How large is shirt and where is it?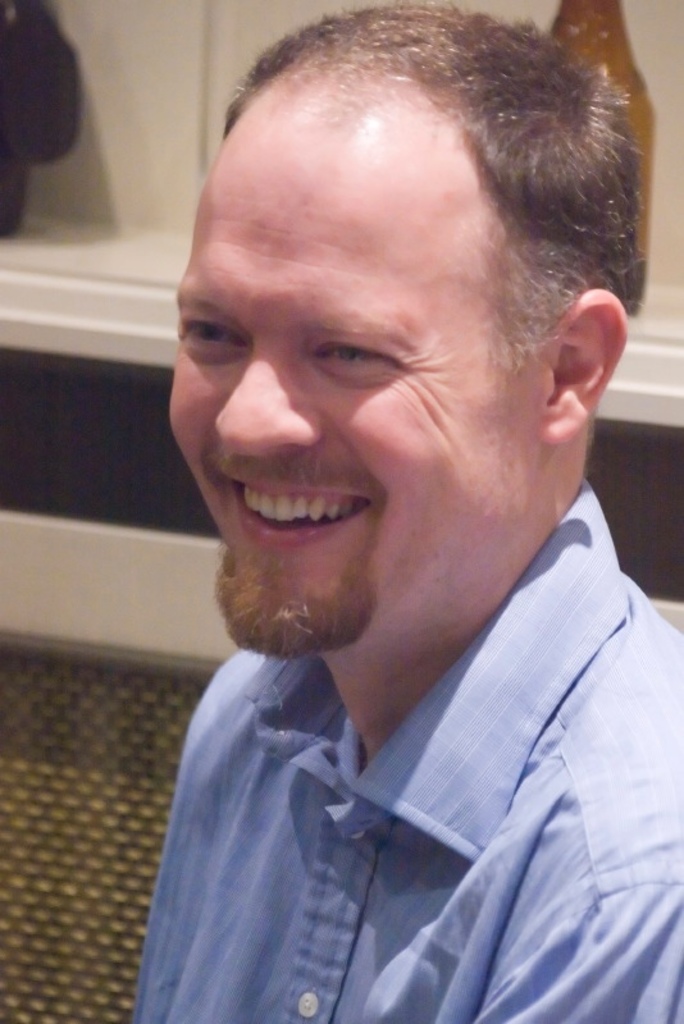
Bounding box: l=133, t=481, r=683, b=1023.
